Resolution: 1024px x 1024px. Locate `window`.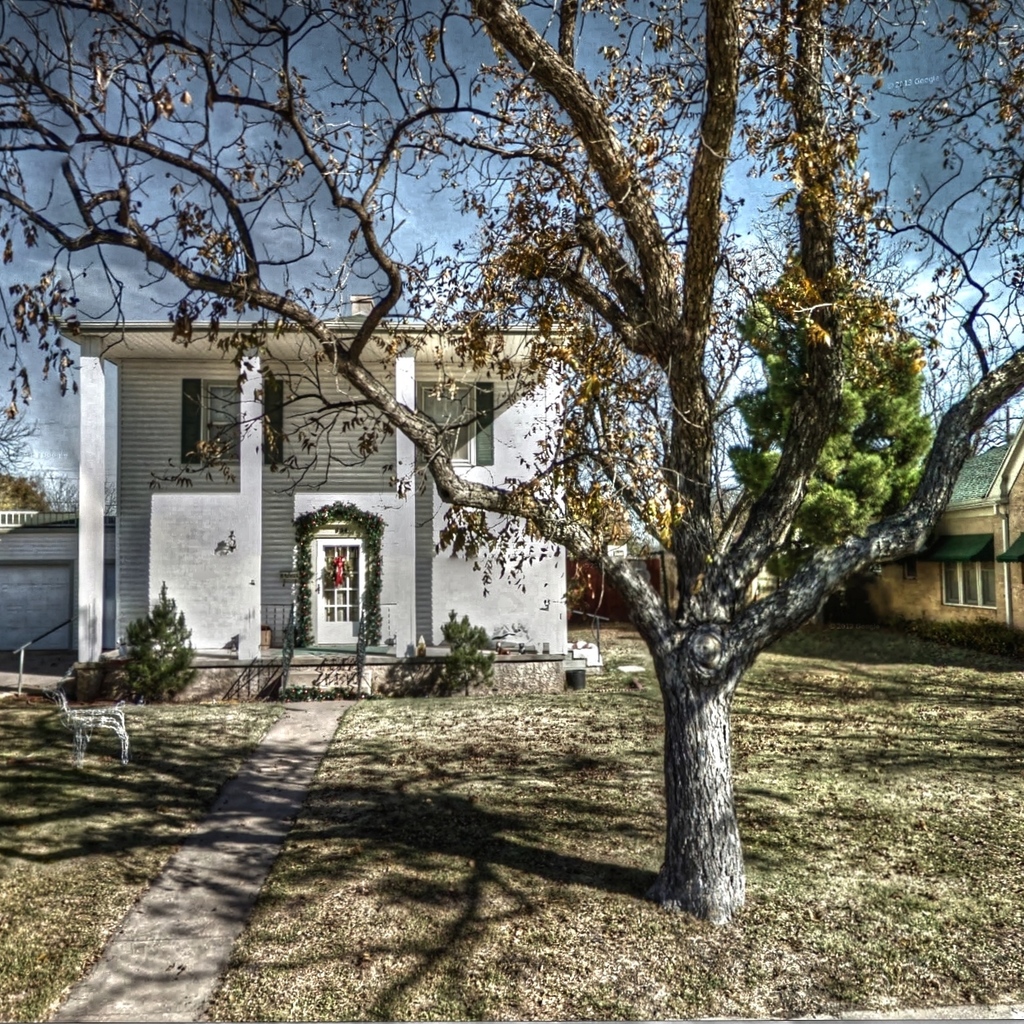
region(416, 383, 492, 465).
